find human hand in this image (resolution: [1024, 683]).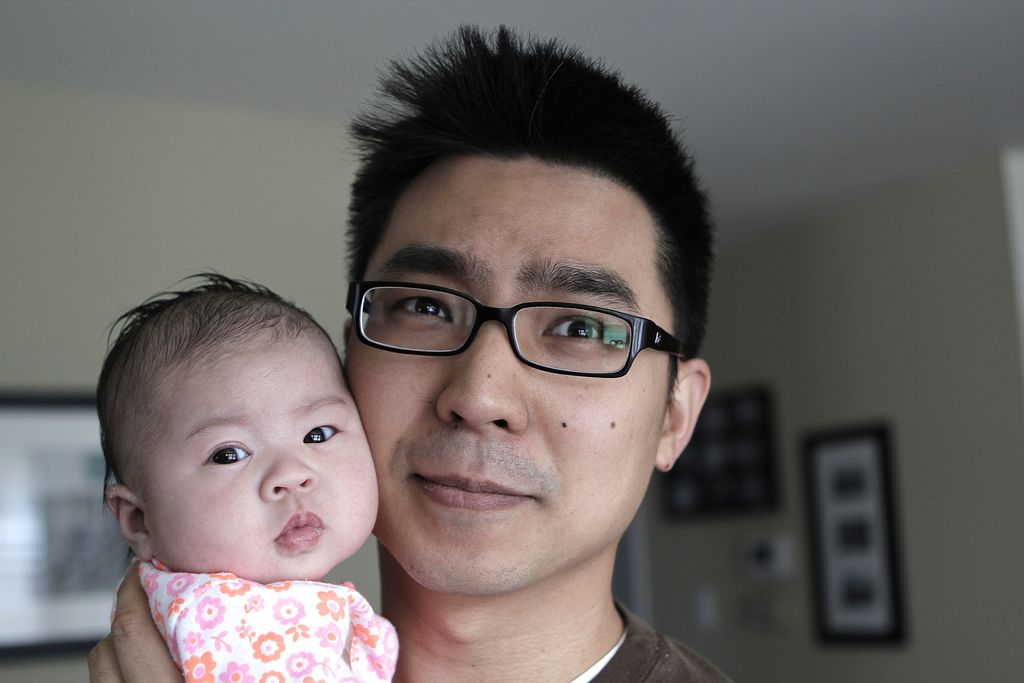
<region>88, 587, 168, 661</region>.
